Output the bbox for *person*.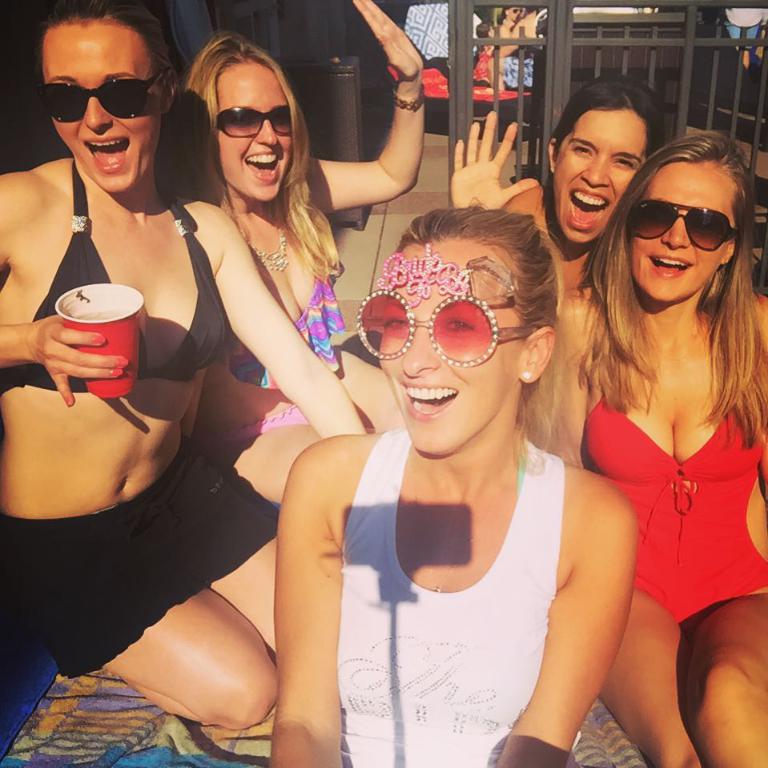
(272,199,631,767).
